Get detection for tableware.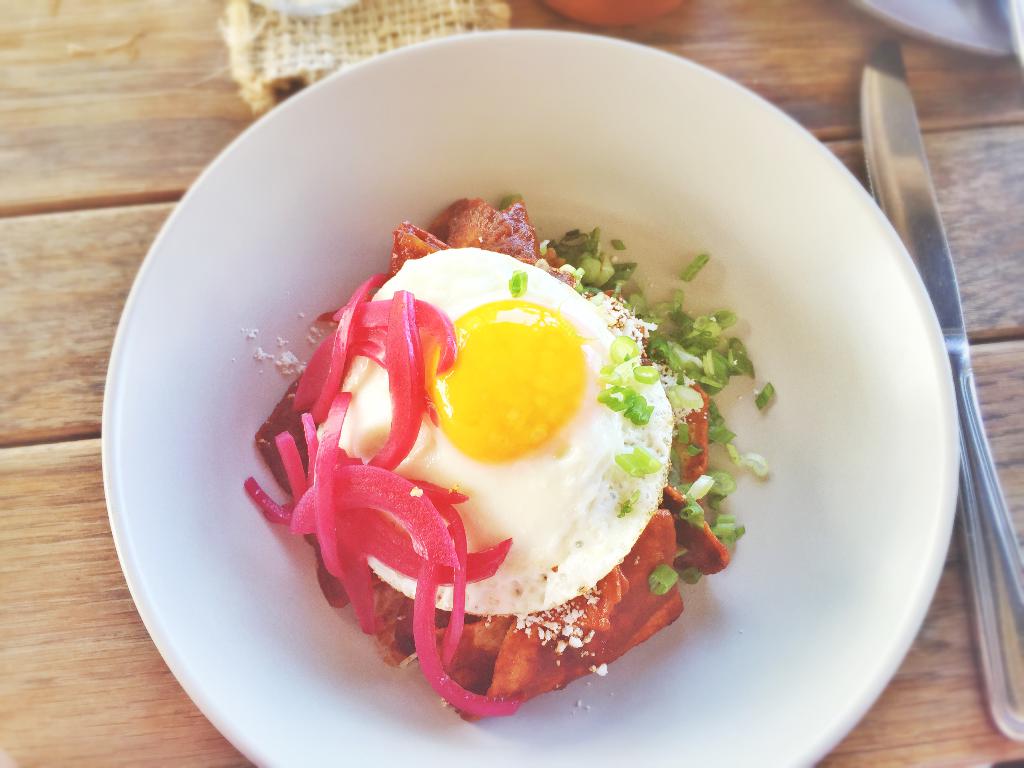
Detection: crop(48, 42, 997, 767).
